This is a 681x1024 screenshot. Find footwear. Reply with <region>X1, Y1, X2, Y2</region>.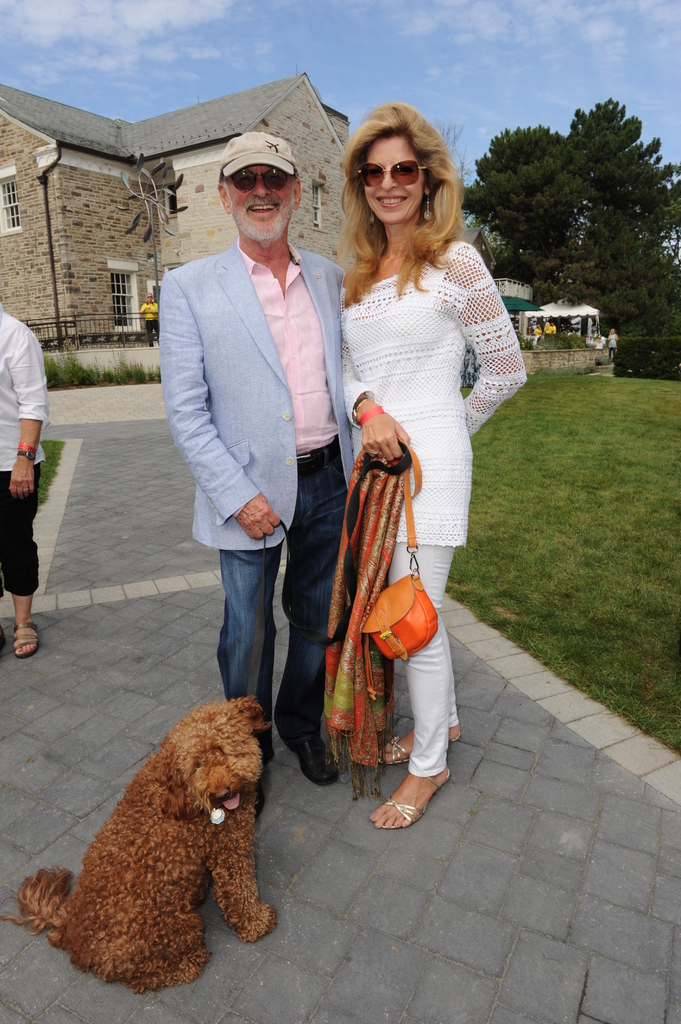
<region>278, 737, 340, 786</region>.
